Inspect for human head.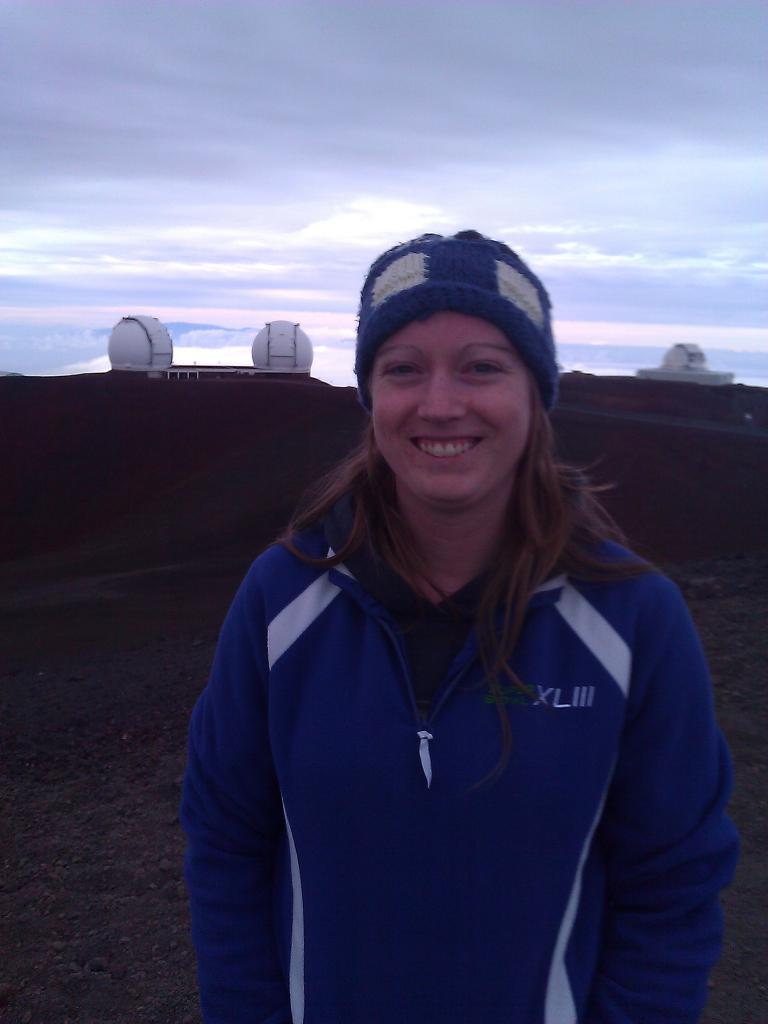
Inspection: rect(342, 220, 580, 529).
